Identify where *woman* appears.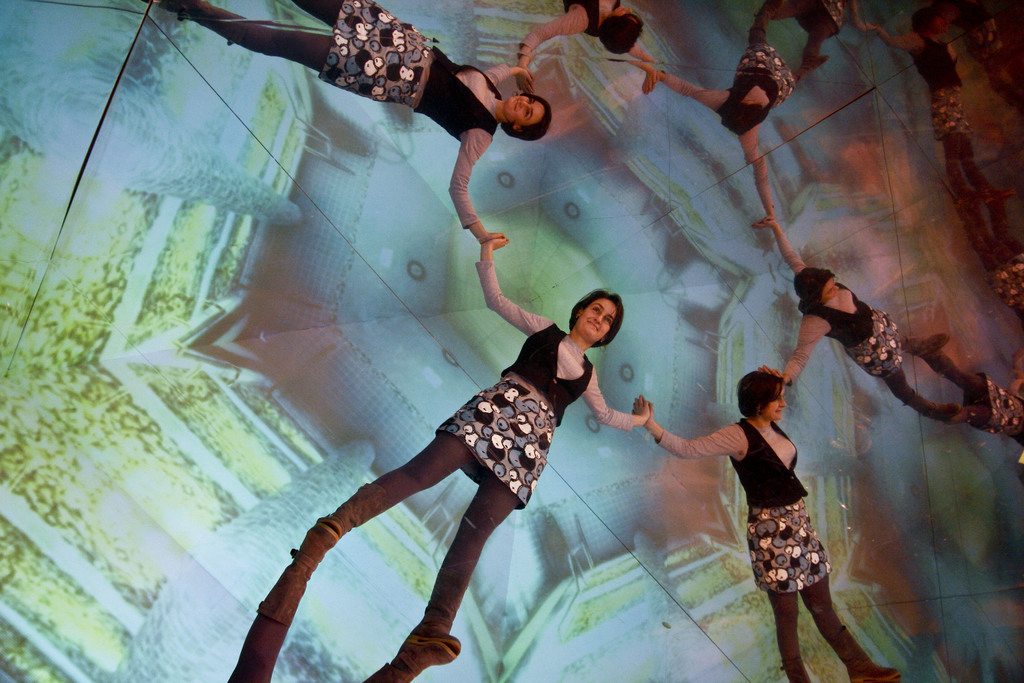
Appears at [x1=765, y1=204, x2=961, y2=411].
